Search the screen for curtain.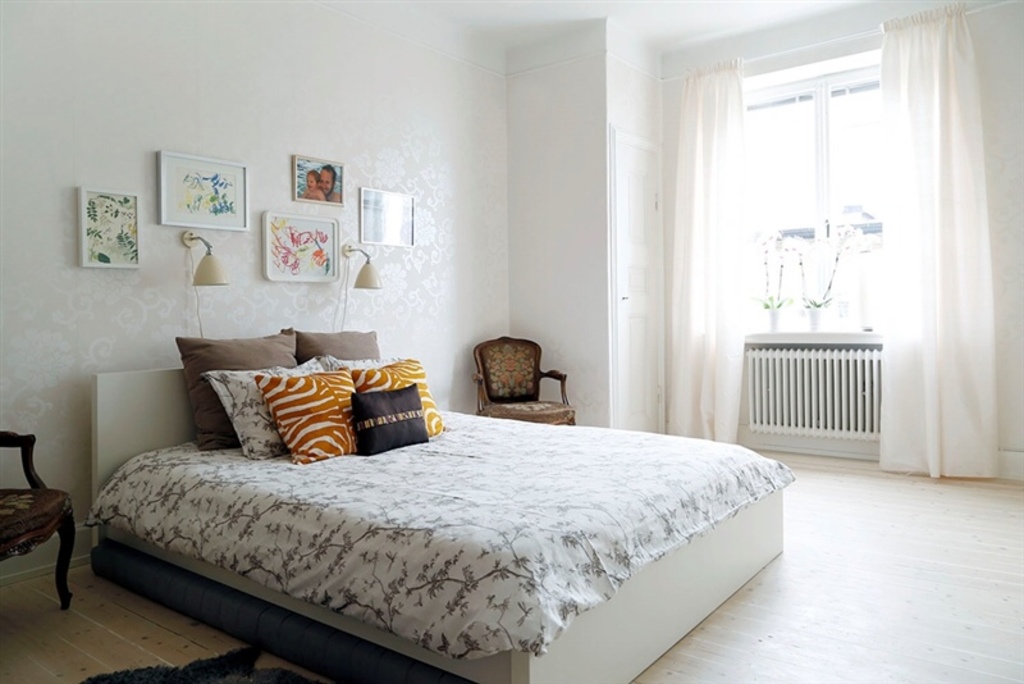
Found at rect(669, 53, 745, 439).
